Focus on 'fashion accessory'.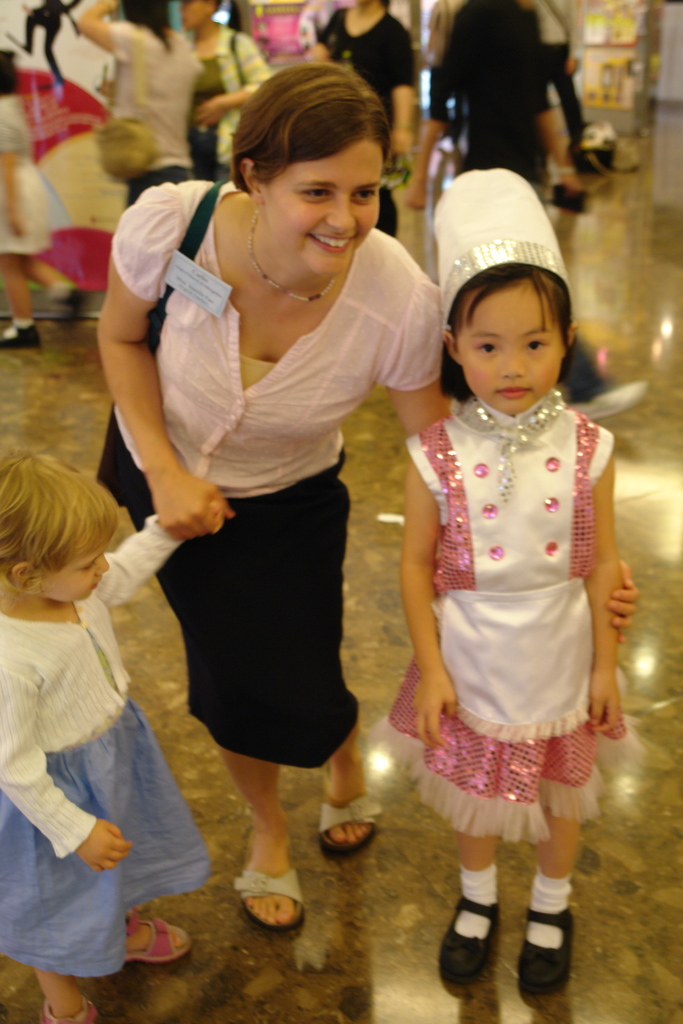
Focused at bbox=(435, 891, 498, 987).
